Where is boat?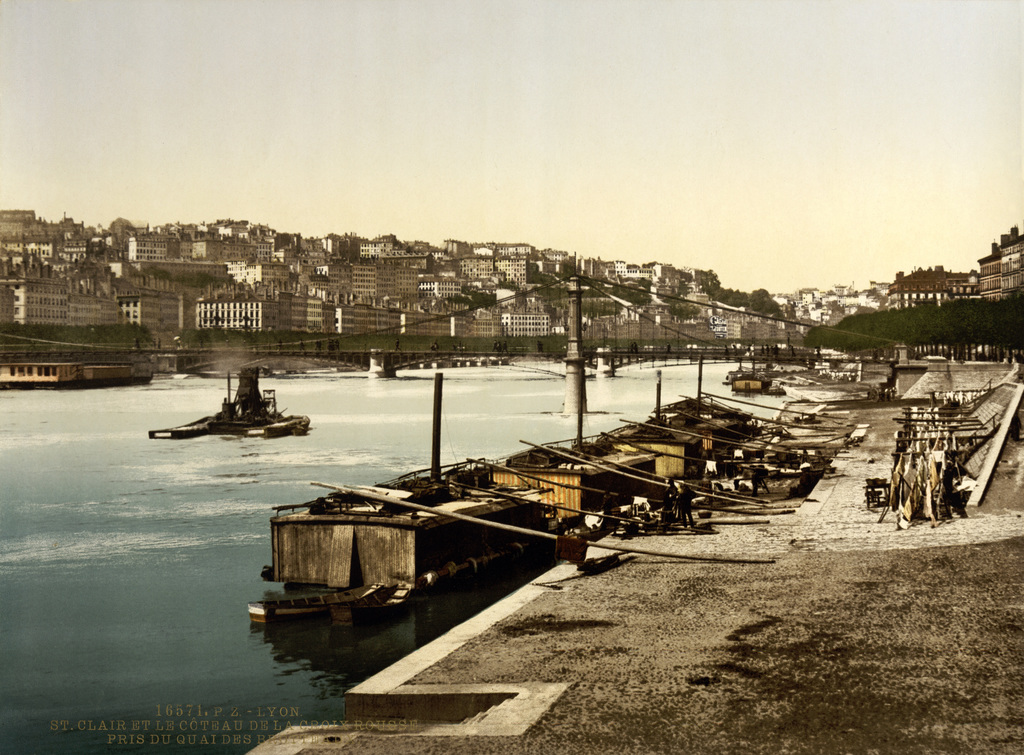
locate(262, 412, 310, 436).
